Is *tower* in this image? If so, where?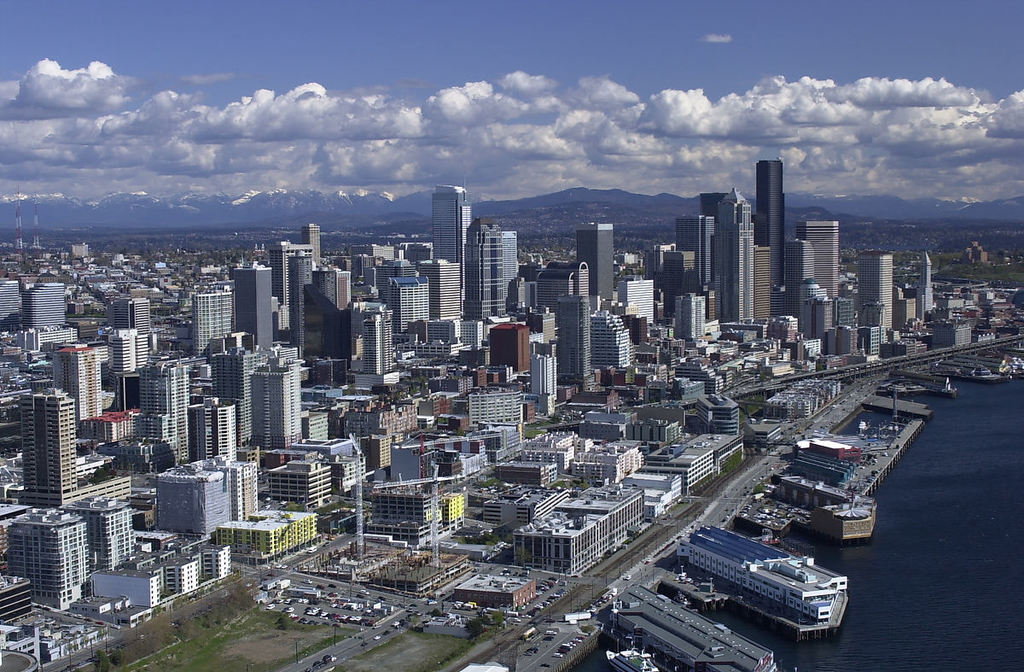
Yes, at rect(864, 246, 895, 336).
